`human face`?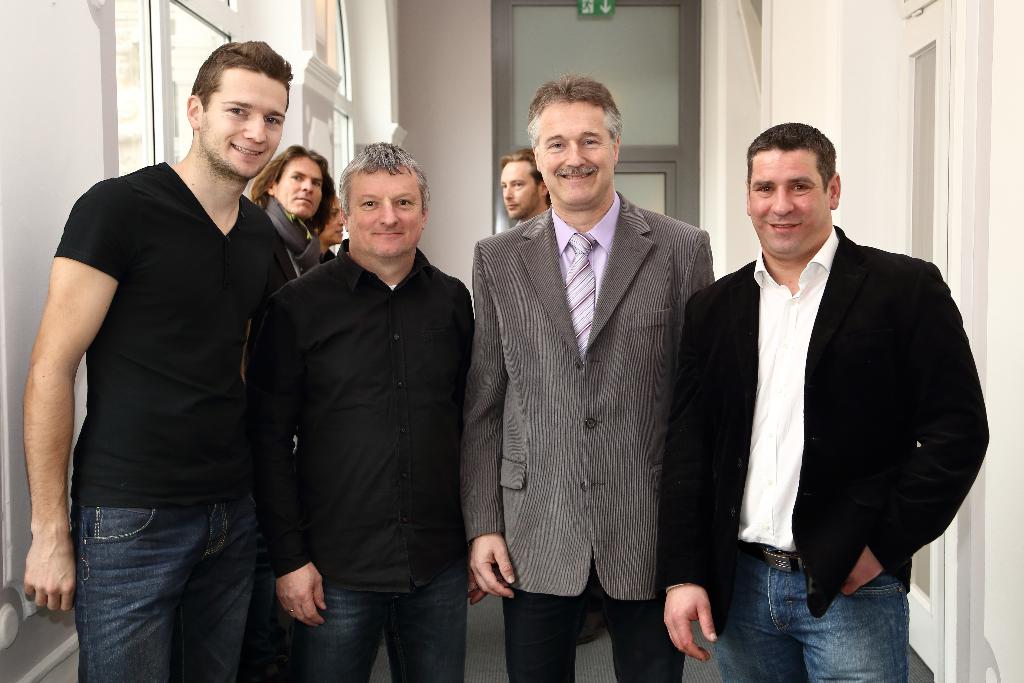
539:104:616:210
